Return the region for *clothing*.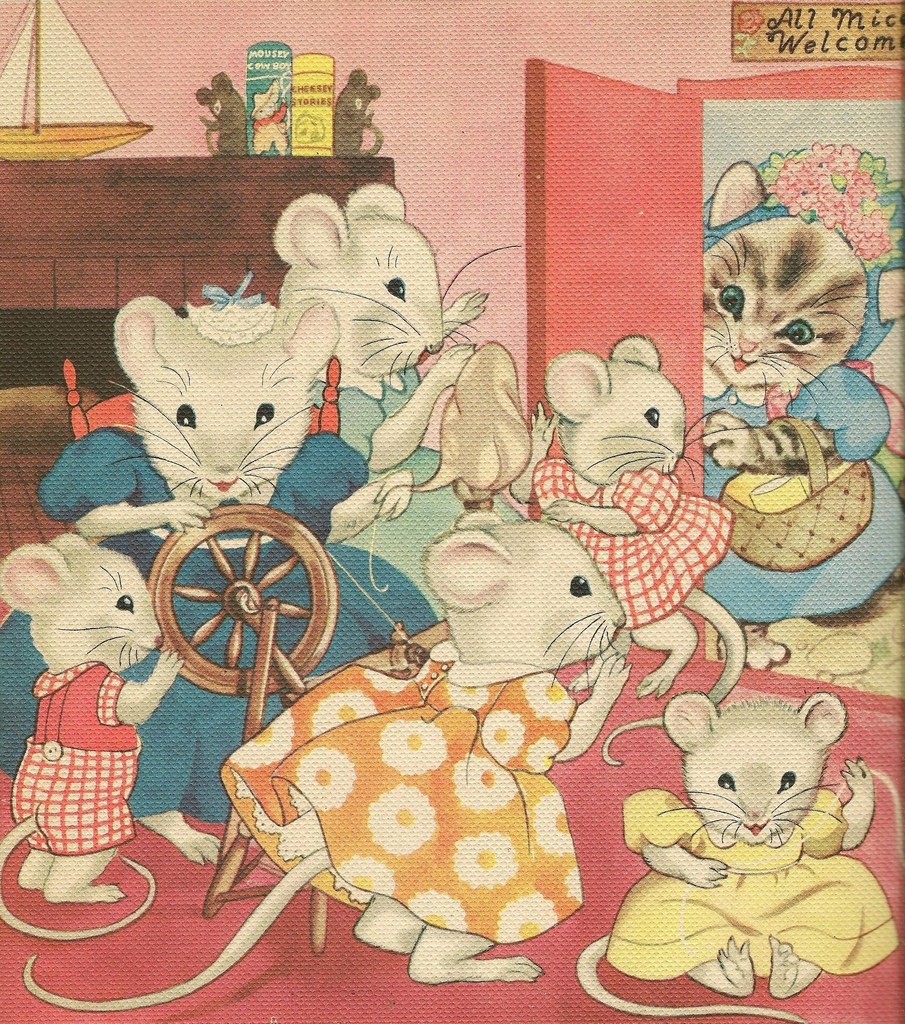
701,356,904,619.
